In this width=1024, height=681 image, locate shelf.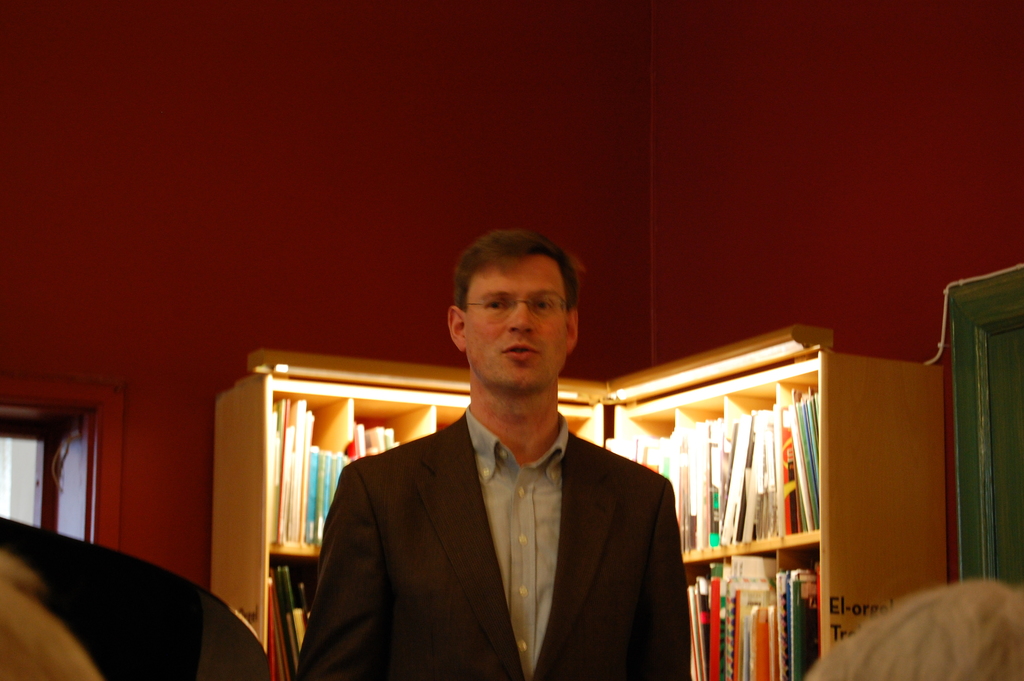
Bounding box: pyautogui.locateOnScreen(689, 548, 948, 680).
